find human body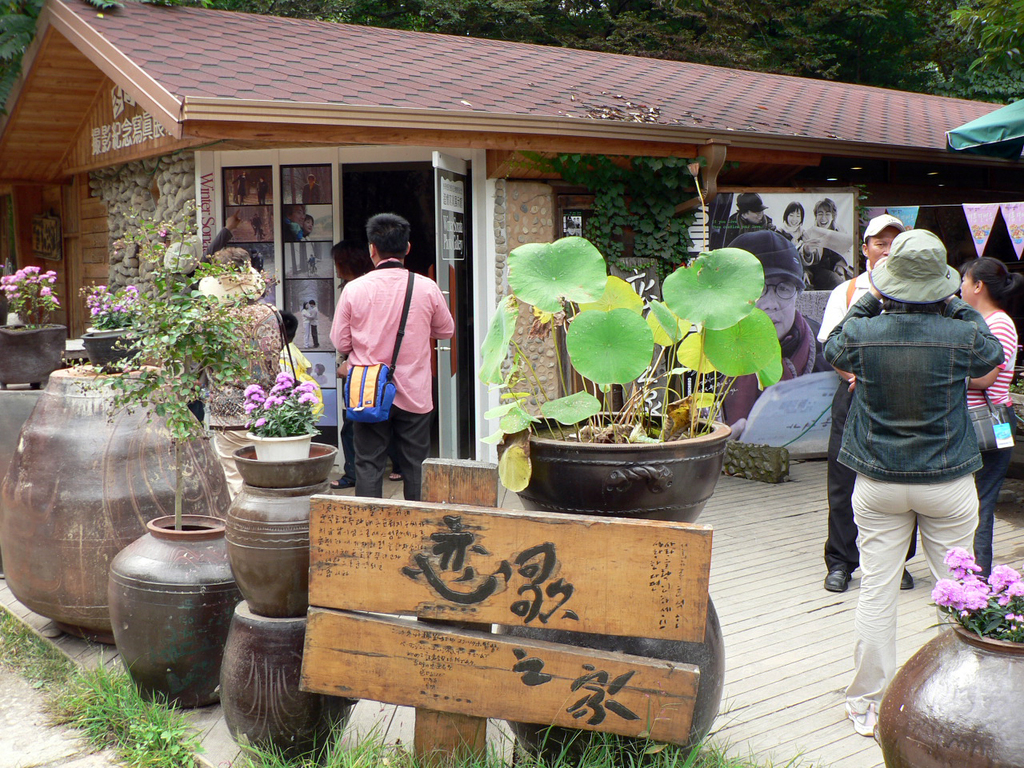
crop(289, 218, 321, 236)
